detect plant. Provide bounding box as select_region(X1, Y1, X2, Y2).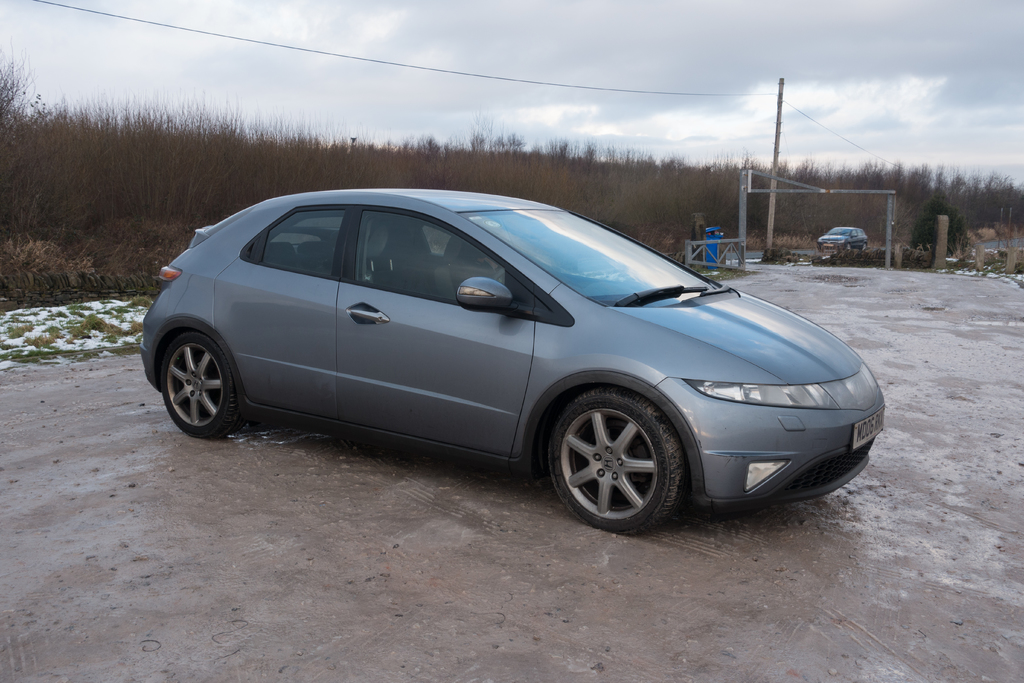
select_region(814, 240, 900, 265).
